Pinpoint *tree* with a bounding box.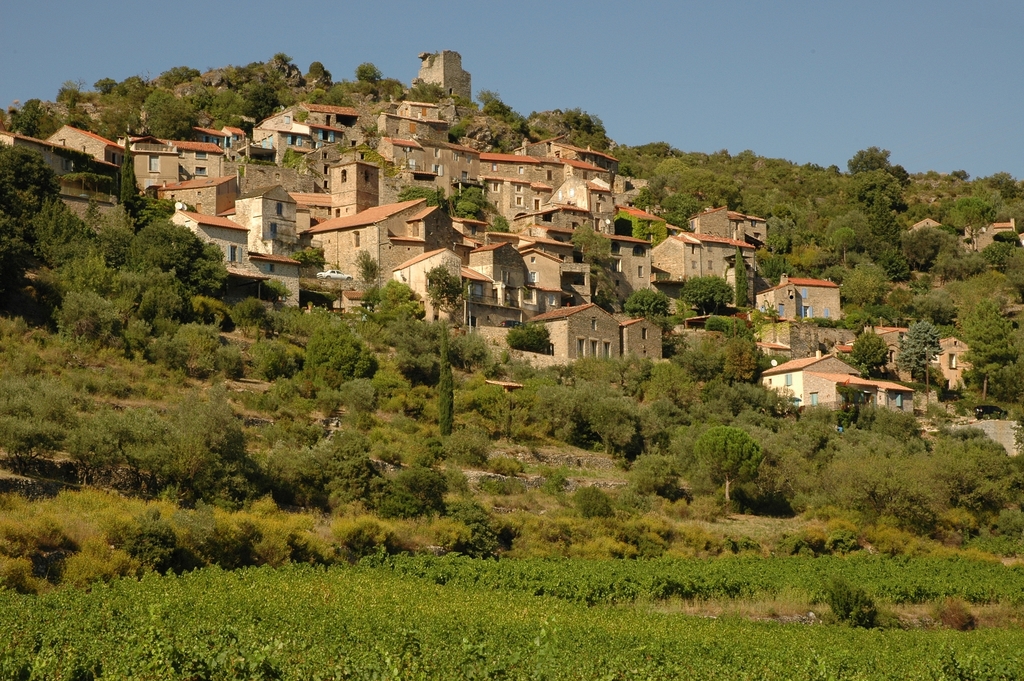
(left=436, top=320, right=456, bottom=437).
